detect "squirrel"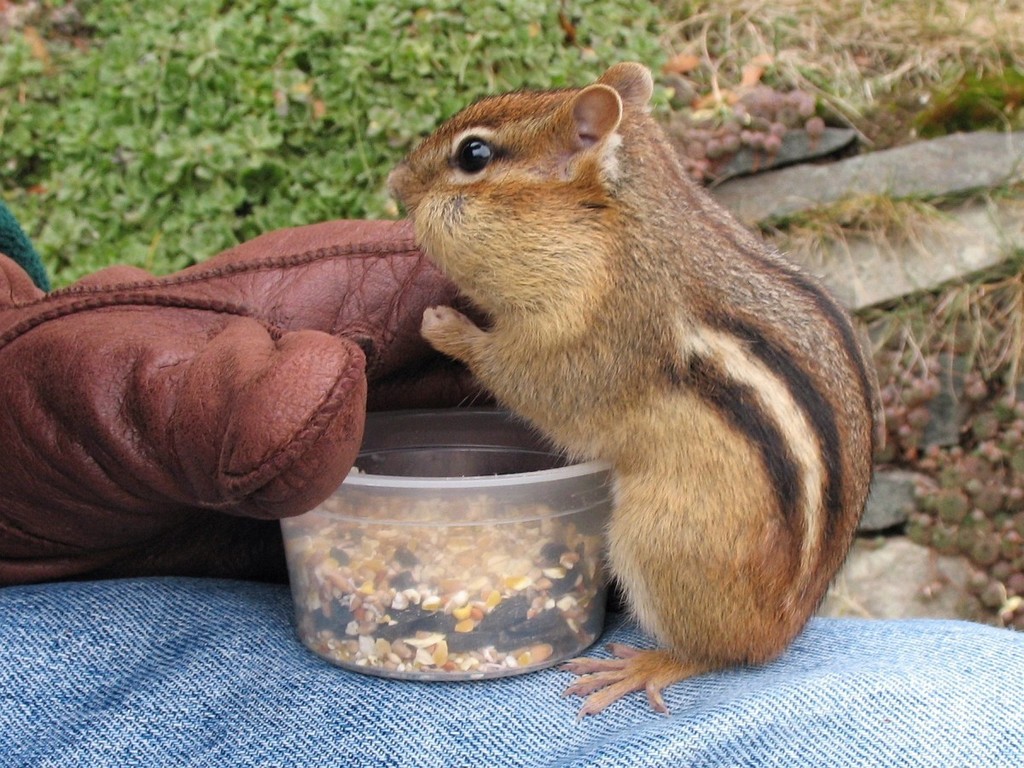
locate(386, 59, 884, 720)
